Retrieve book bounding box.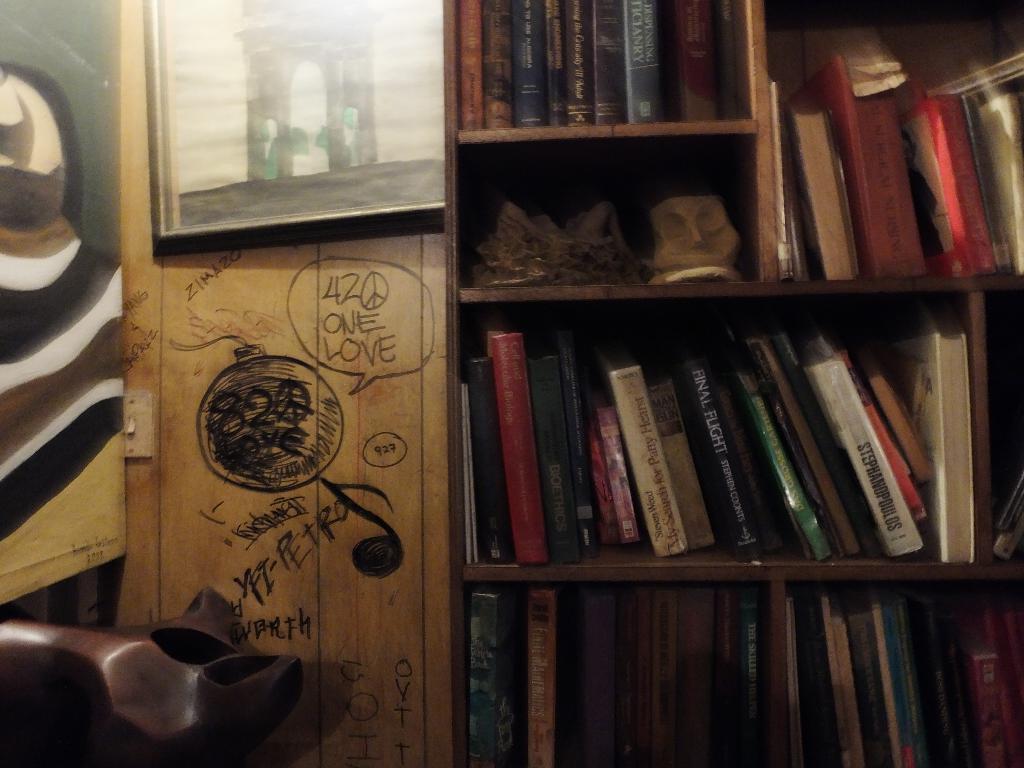
Bounding box: bbox=[556, 333, 596, 550].
